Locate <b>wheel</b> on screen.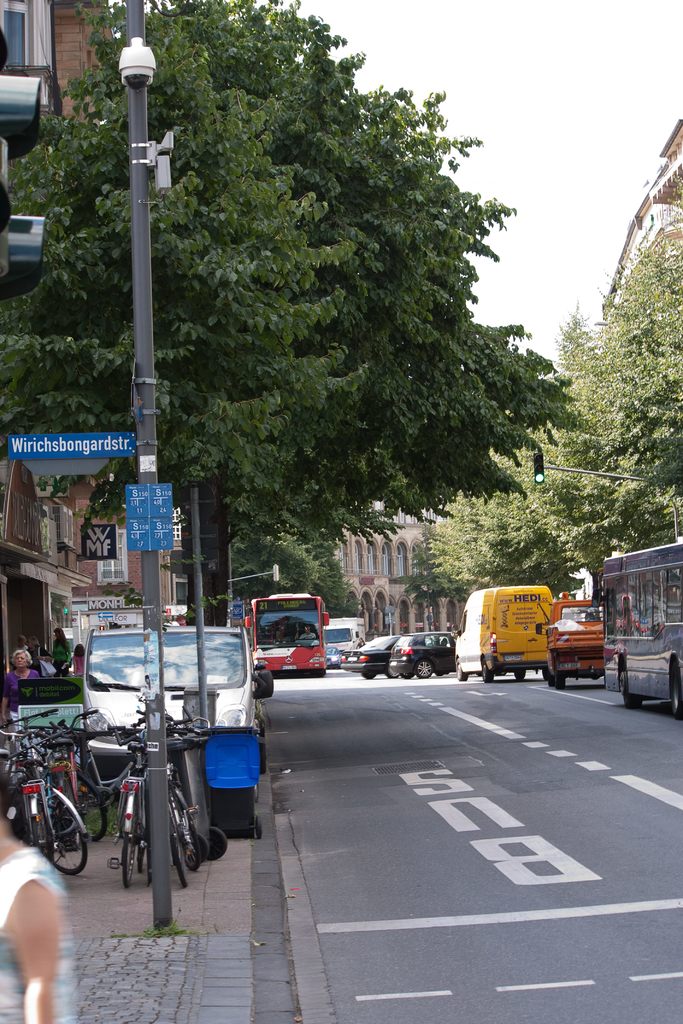
On screen at crop(51, 800, 87, 875).
